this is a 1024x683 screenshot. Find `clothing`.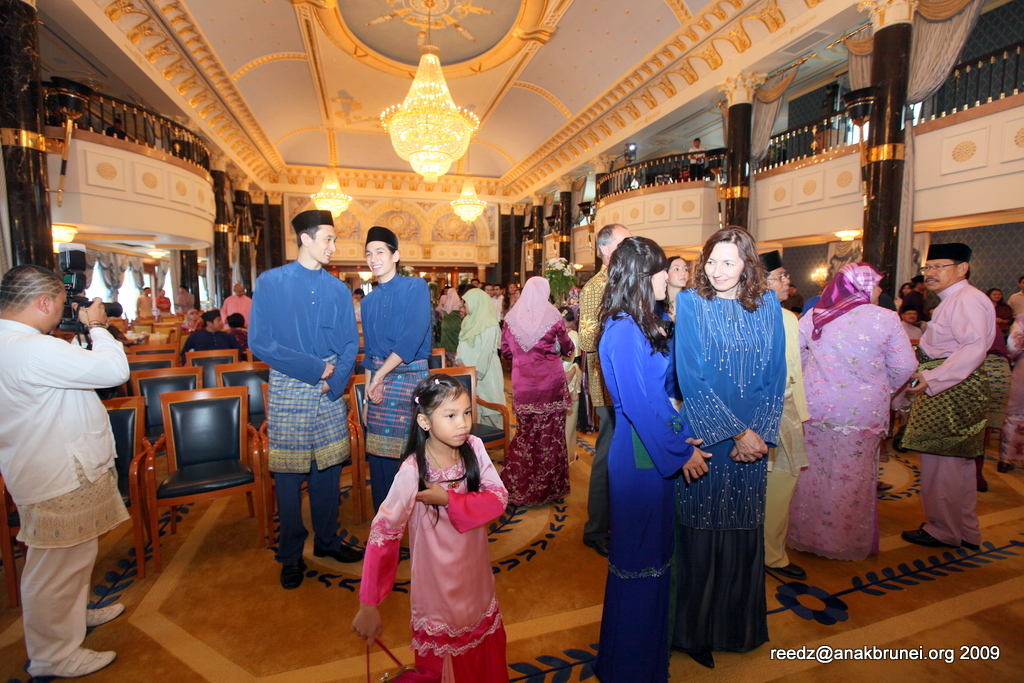
Bounding box: (x1=219, y1=292, x2=253, y2=325).
